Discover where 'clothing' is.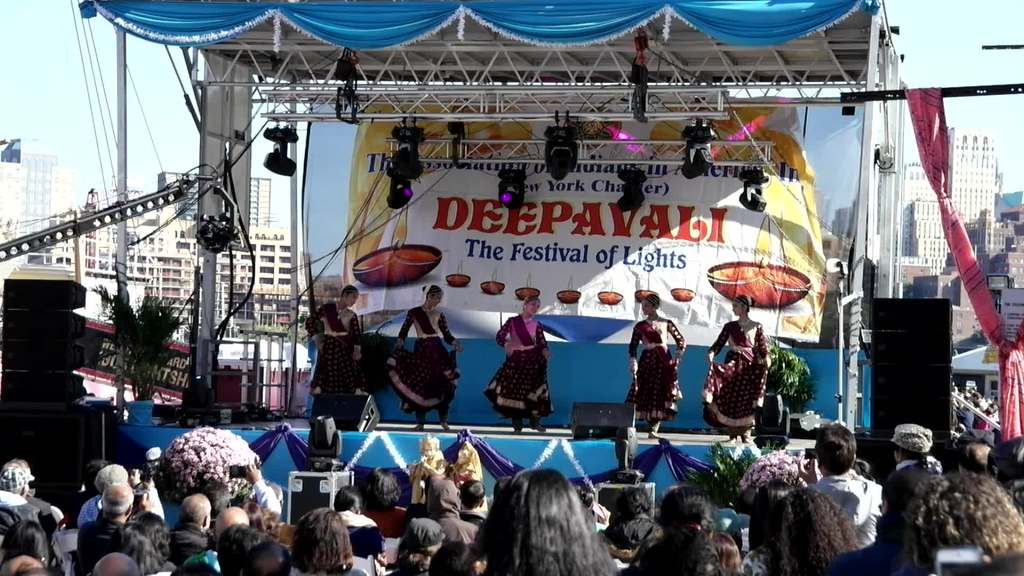
Discovered at pyautogui.locateOnScreen(742, 534, 778, 575).
